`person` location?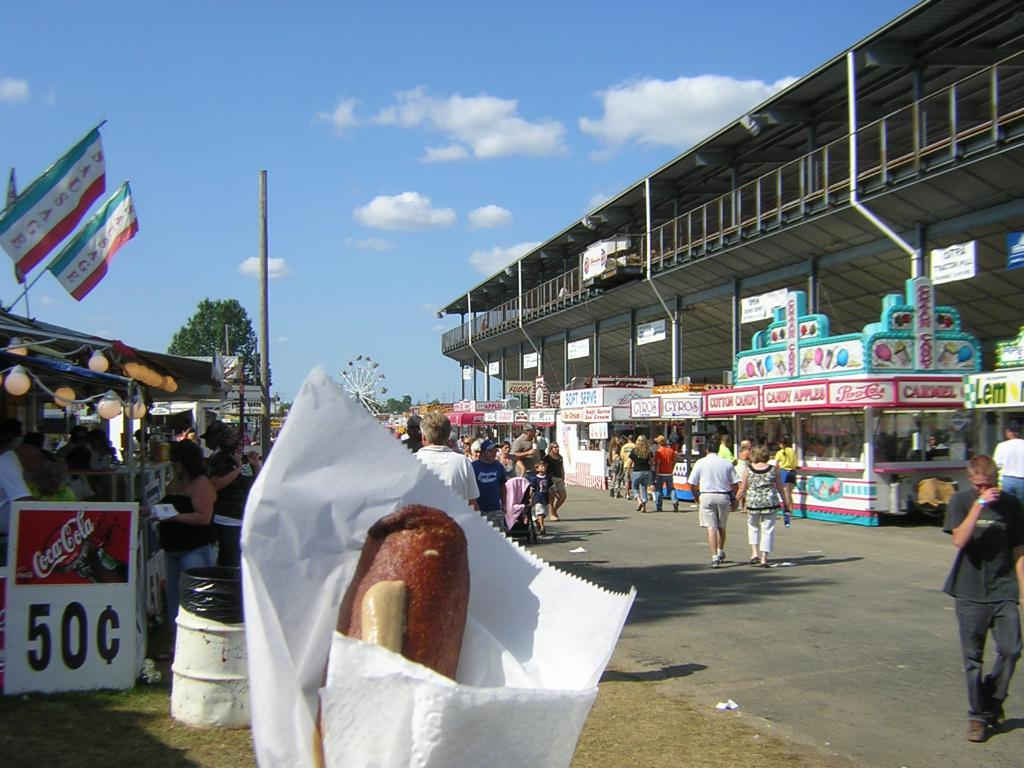
(x1=465, y1=434, x2=509, y2=525)
